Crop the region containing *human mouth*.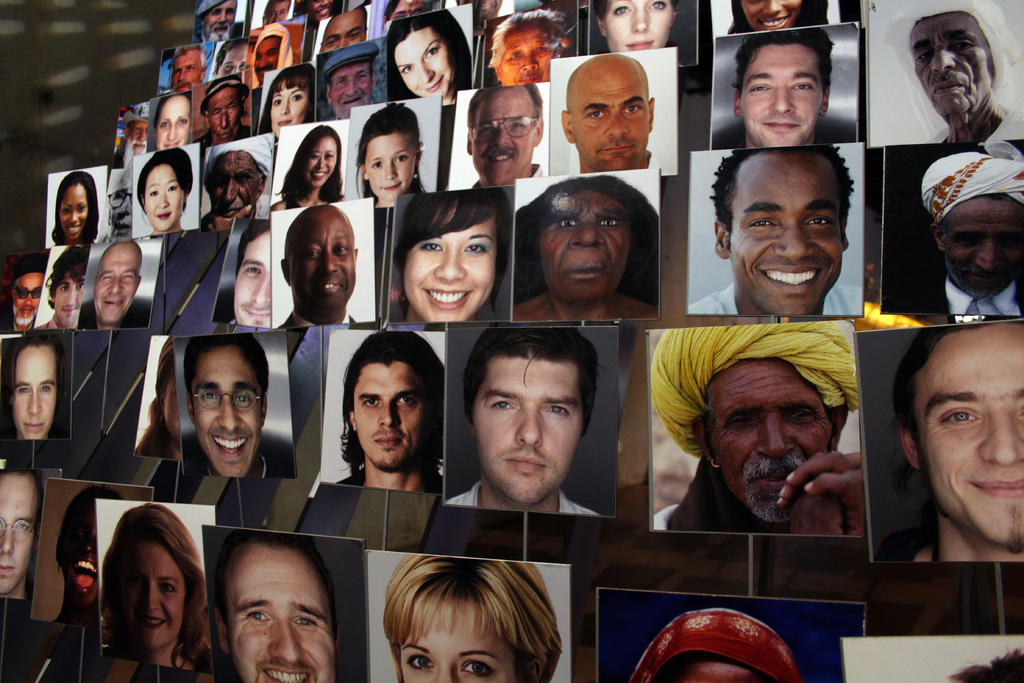
Crop region: rect(564, 263, 616, 282).
